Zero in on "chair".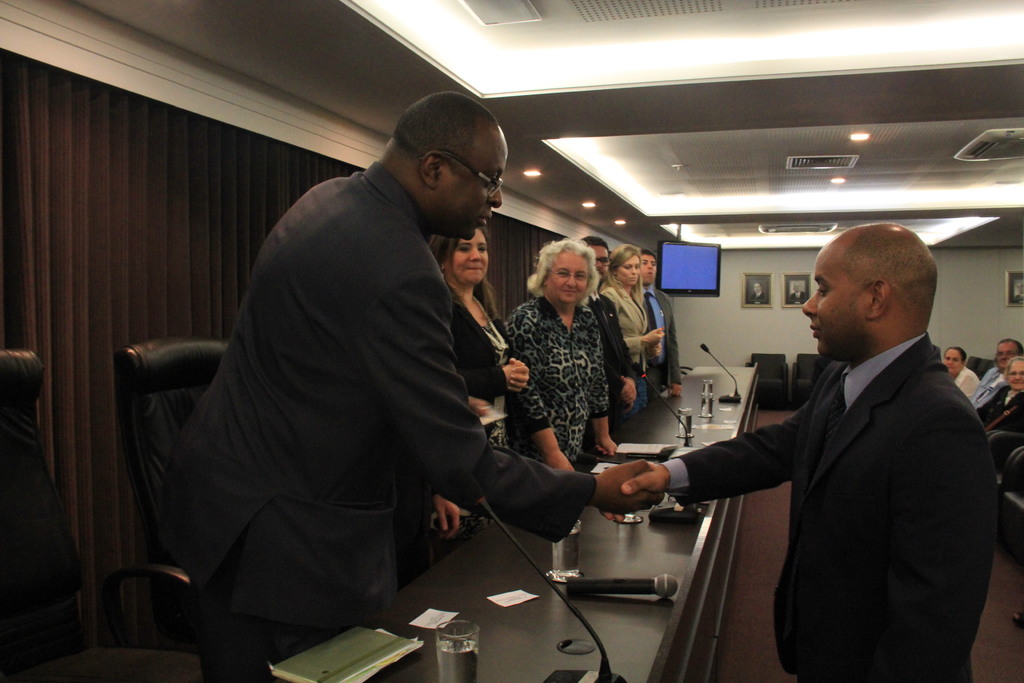
Zeroed in: bbox=(745, 346, 792, 406).
